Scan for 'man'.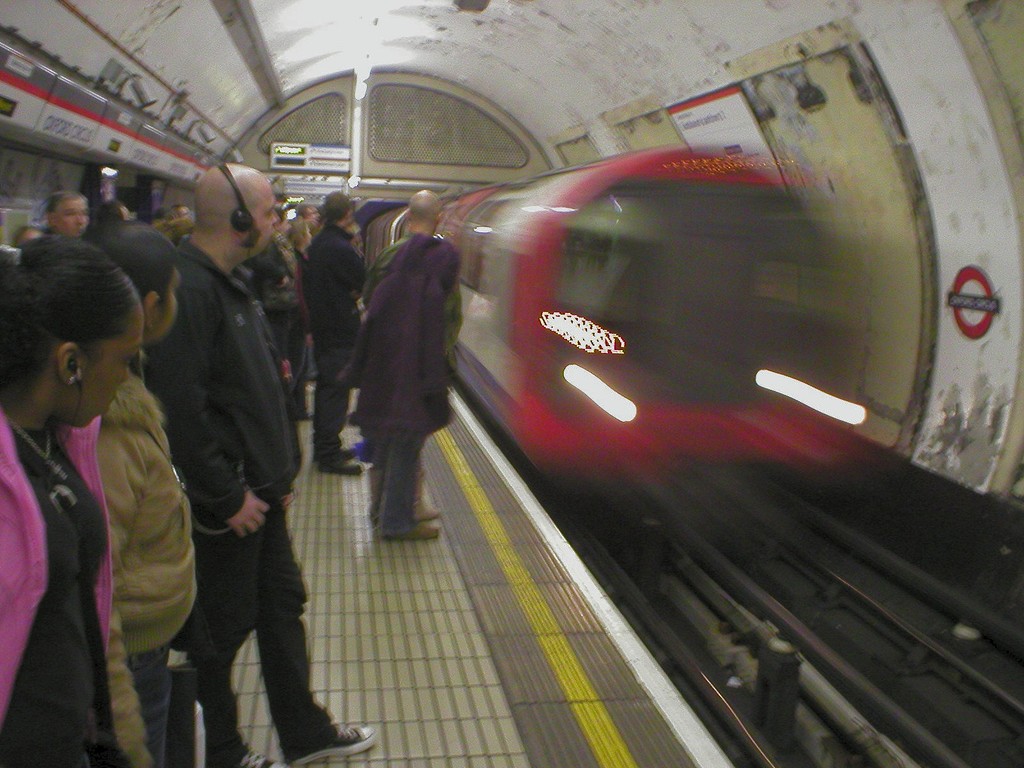
Scan result: [x1=47, y1=190, x2=91, y2=241].
